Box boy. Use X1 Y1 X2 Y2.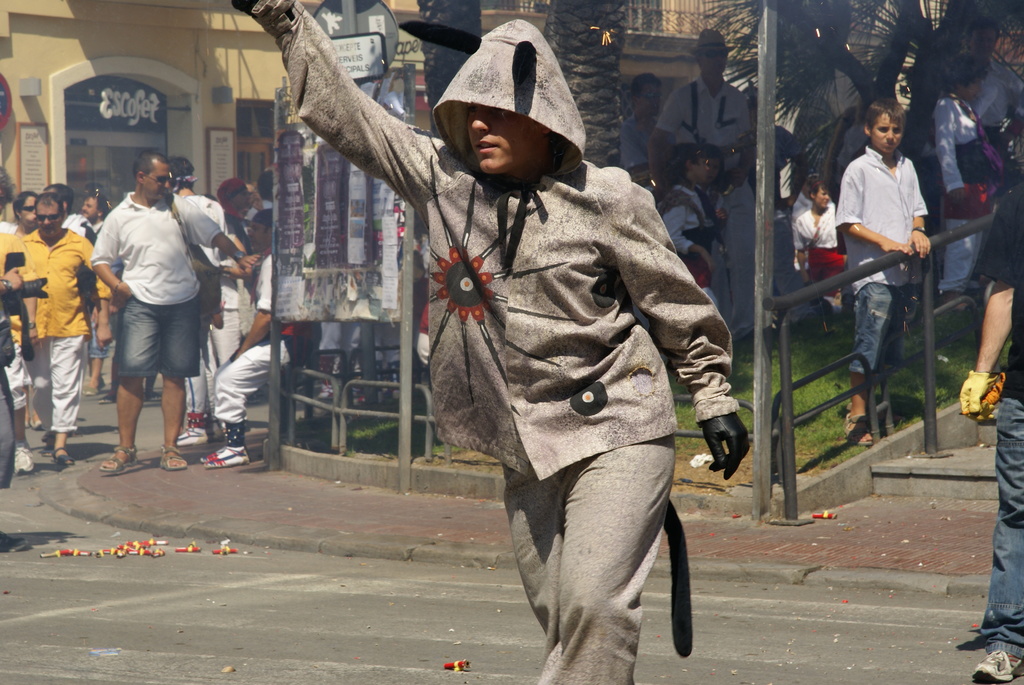
264 54 755 608.
